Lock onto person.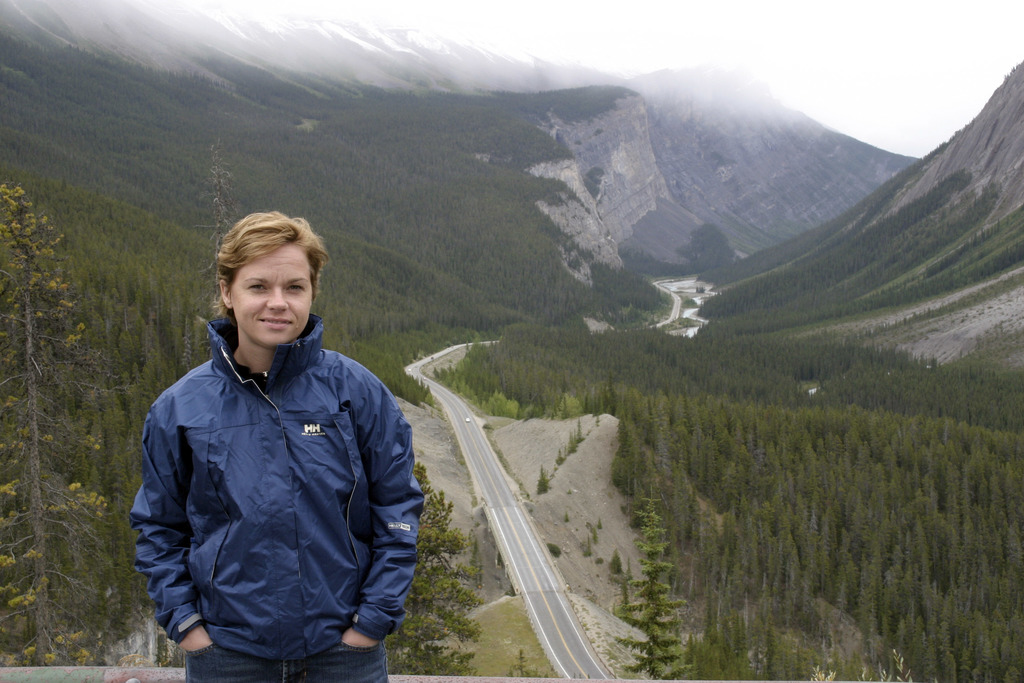
Locked: bbox=(126, 206, 423, 682).
